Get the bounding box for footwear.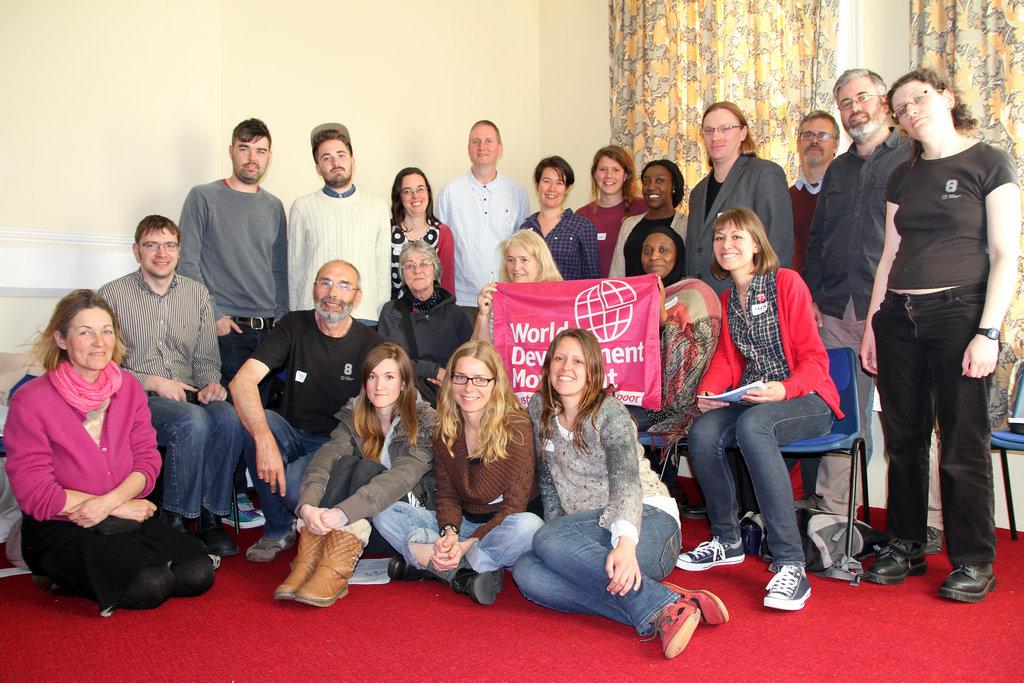
[245, 528, 317, 560].
